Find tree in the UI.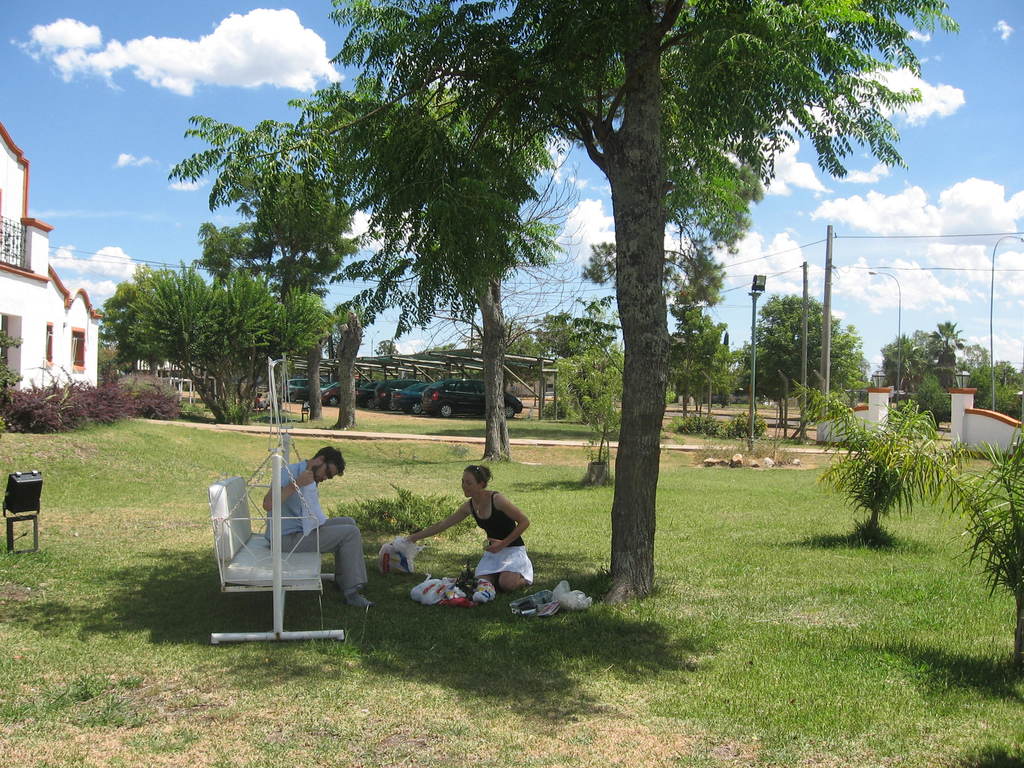
UI element at rect(431, 342, 455, 353).
